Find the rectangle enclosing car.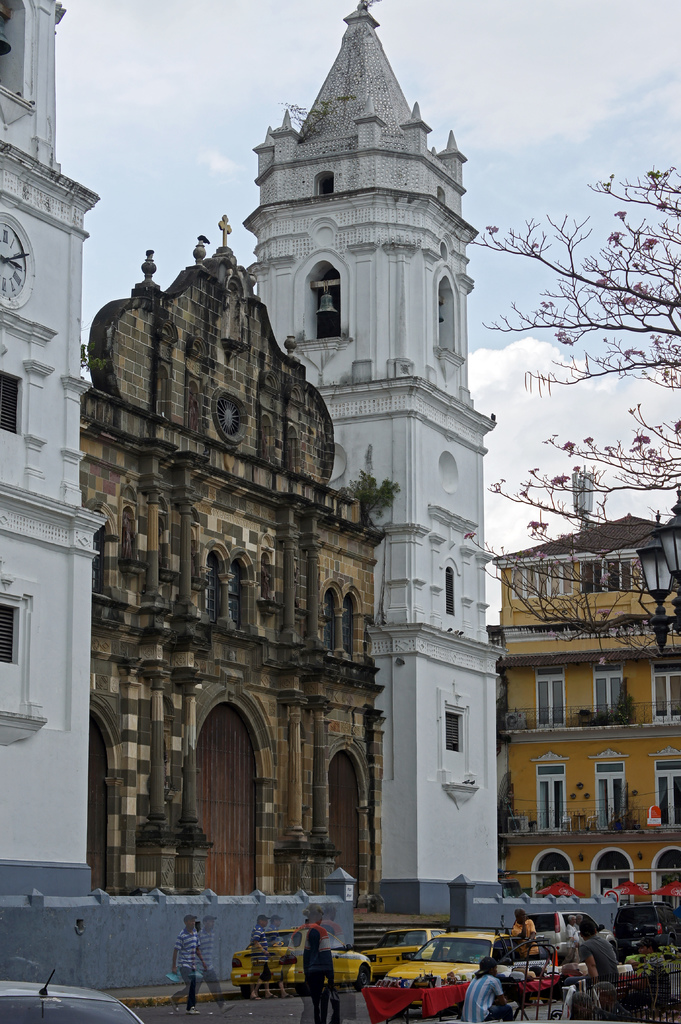
region(0, 975, 143, 1023).
